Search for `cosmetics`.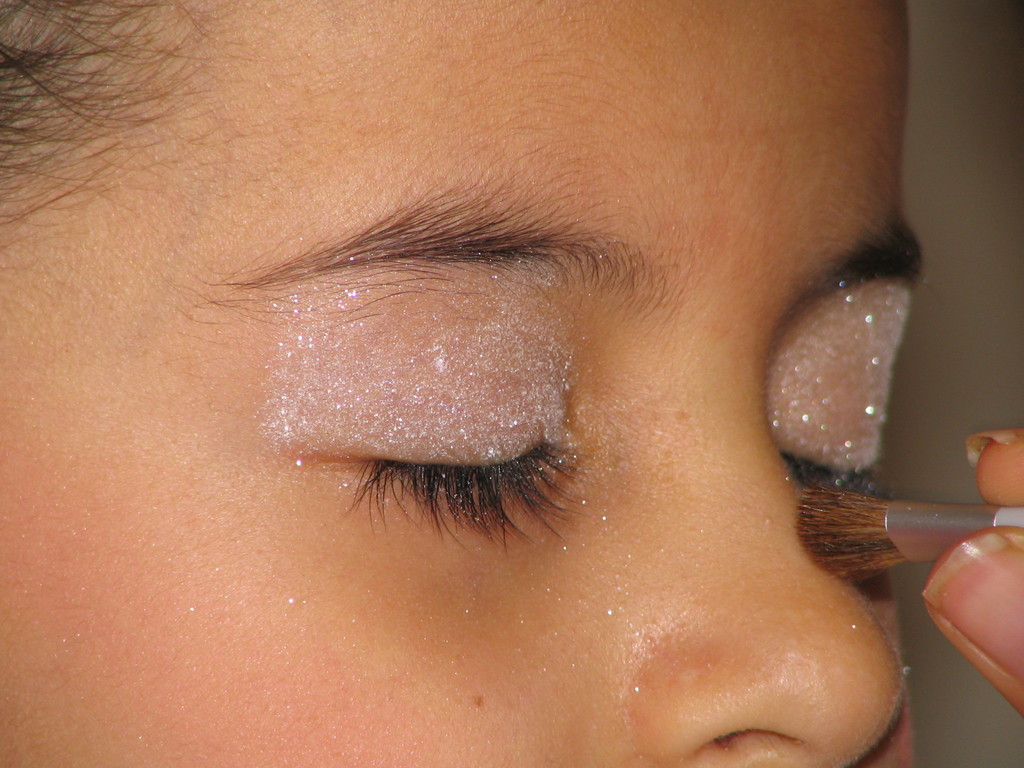
Found at 257, 305, 595, 468.
